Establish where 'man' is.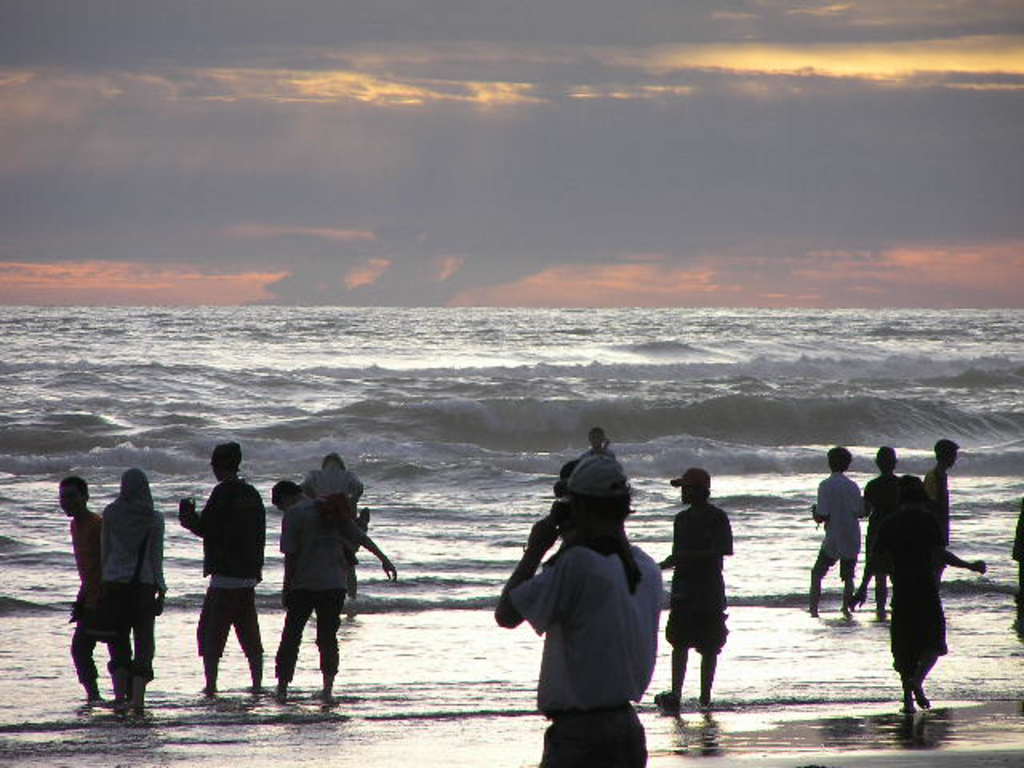
Established at detection(179, 443, 277, 698).
